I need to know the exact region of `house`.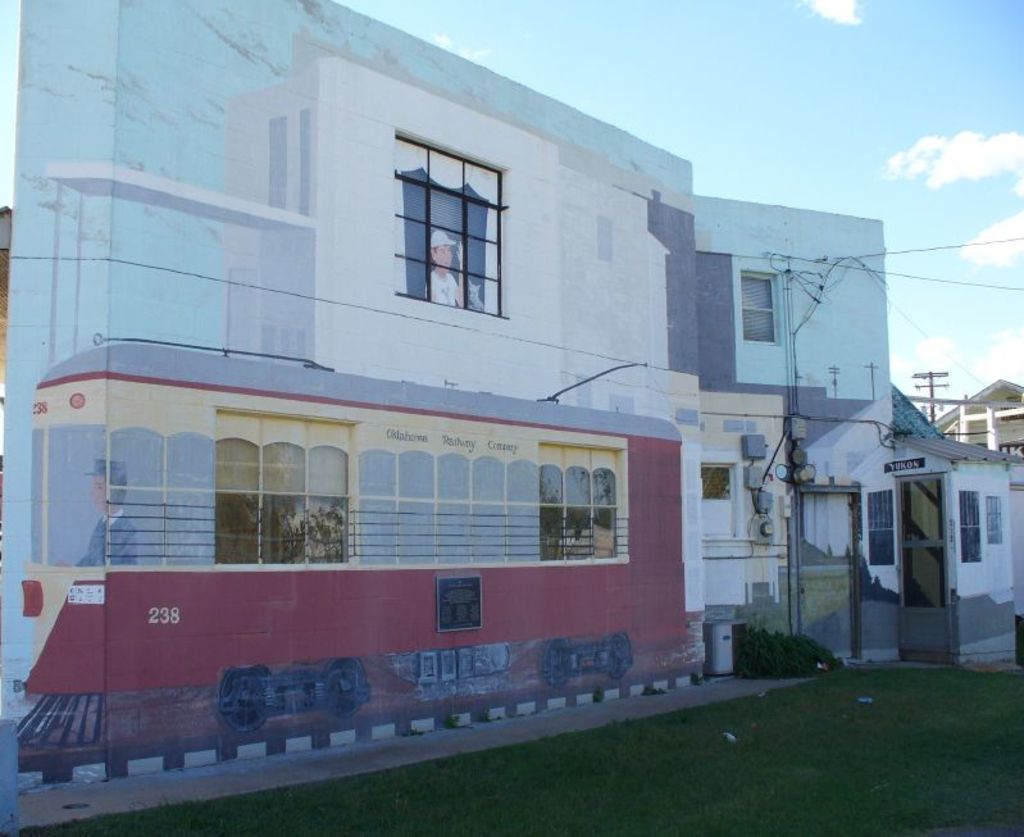
Region: 932,377,1023,459.
